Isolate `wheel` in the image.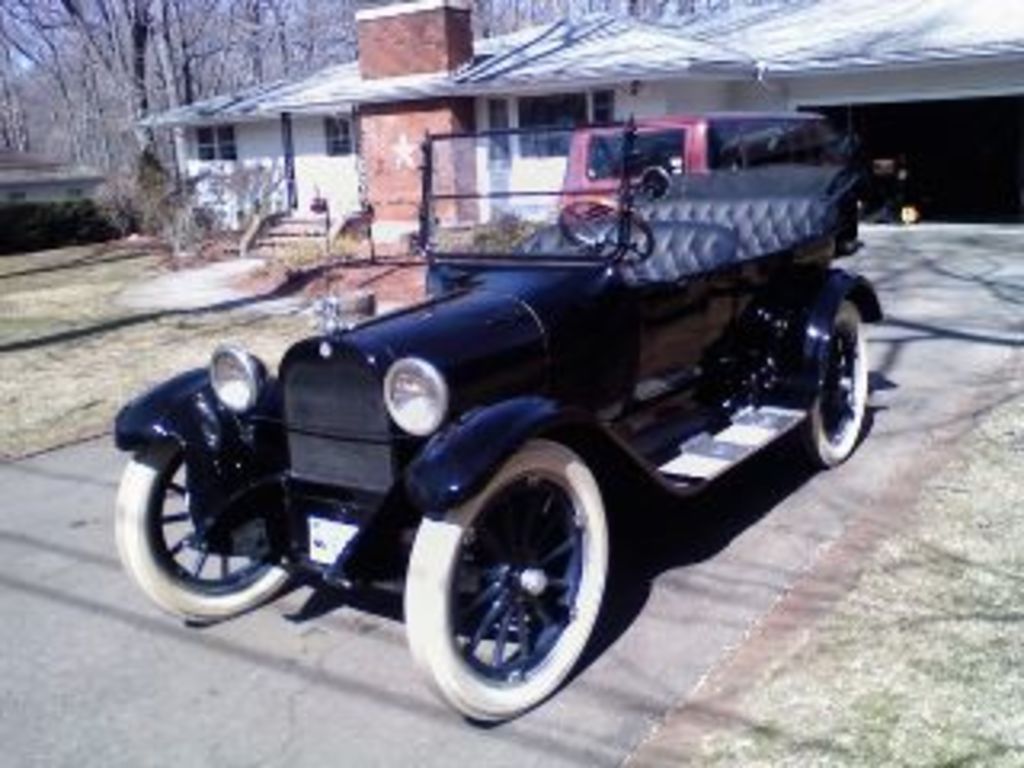
Isolated region: box=[115, 432, 294, 624].
